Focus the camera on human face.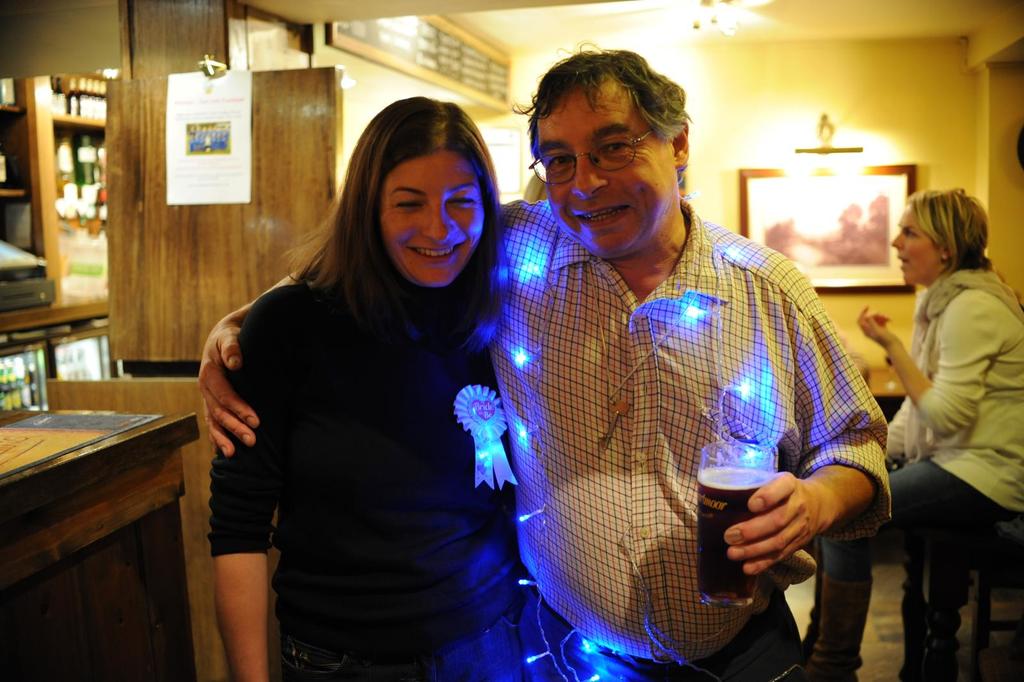
Focus region: pyautogui.locateOnScreen(539, 81, 675, 252).
